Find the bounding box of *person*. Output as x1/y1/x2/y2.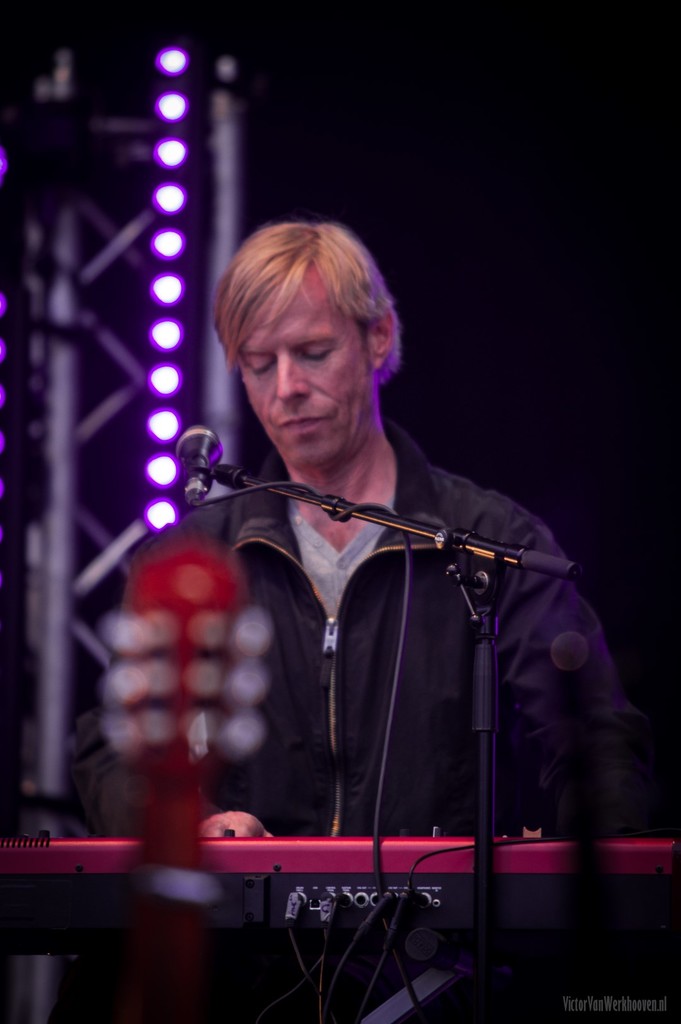
129/214/668/1023.
